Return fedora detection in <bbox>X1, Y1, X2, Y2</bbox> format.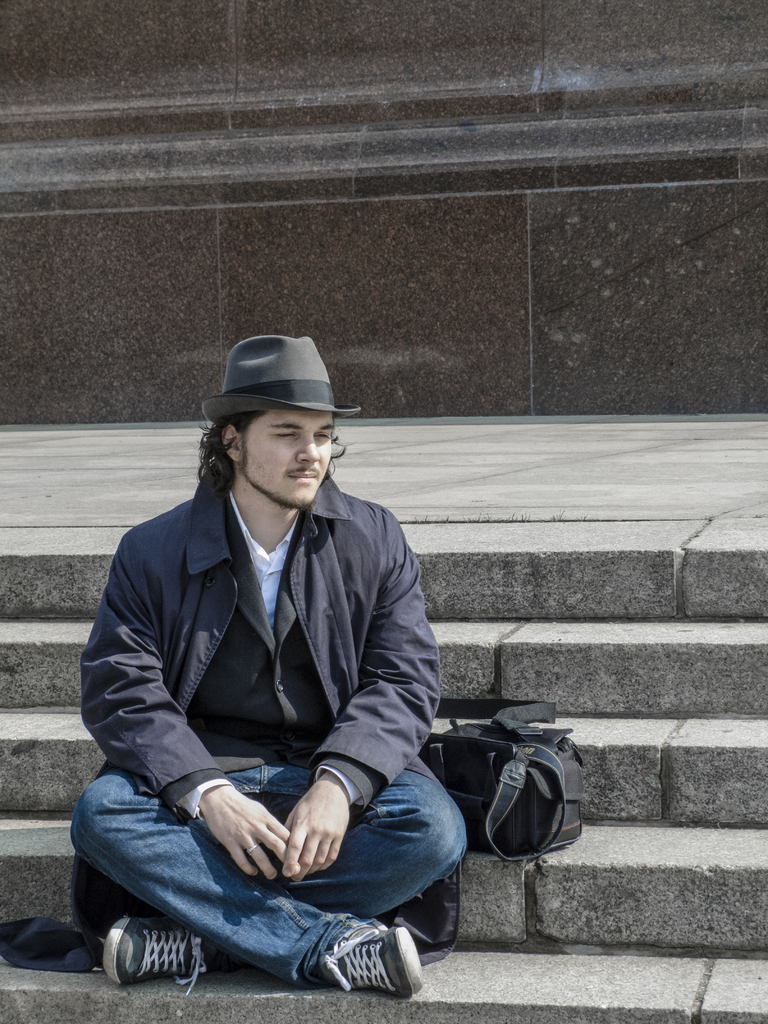
<bbox>193, 323, 351, 460</bbox>.
